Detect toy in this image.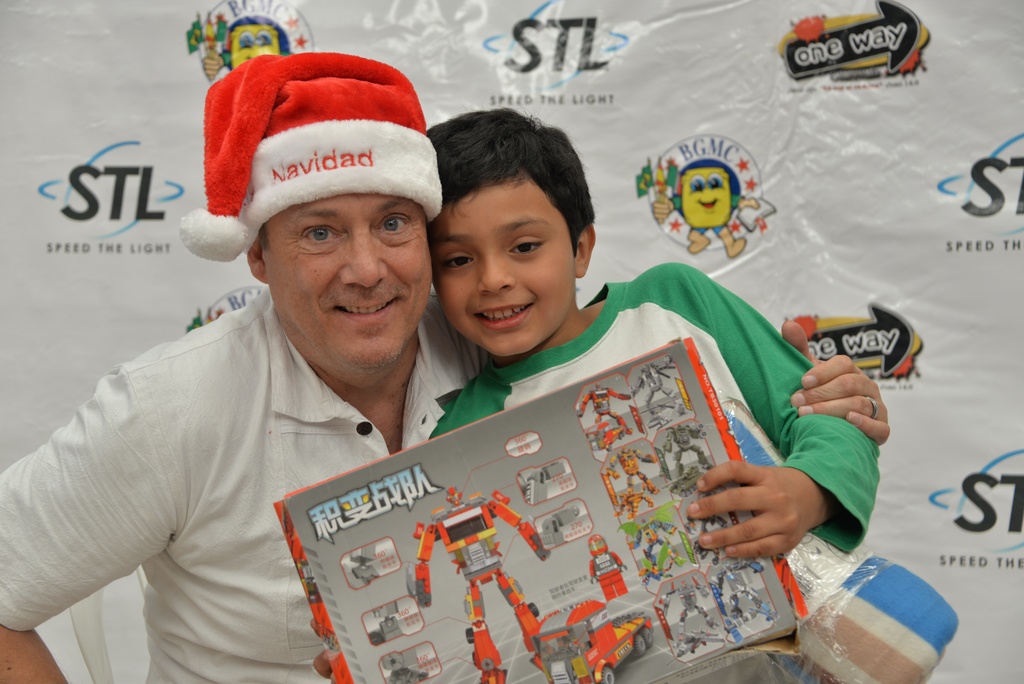
Detection: {"left": 591, "top": 533, "right": 630, "bottom": 592}.
